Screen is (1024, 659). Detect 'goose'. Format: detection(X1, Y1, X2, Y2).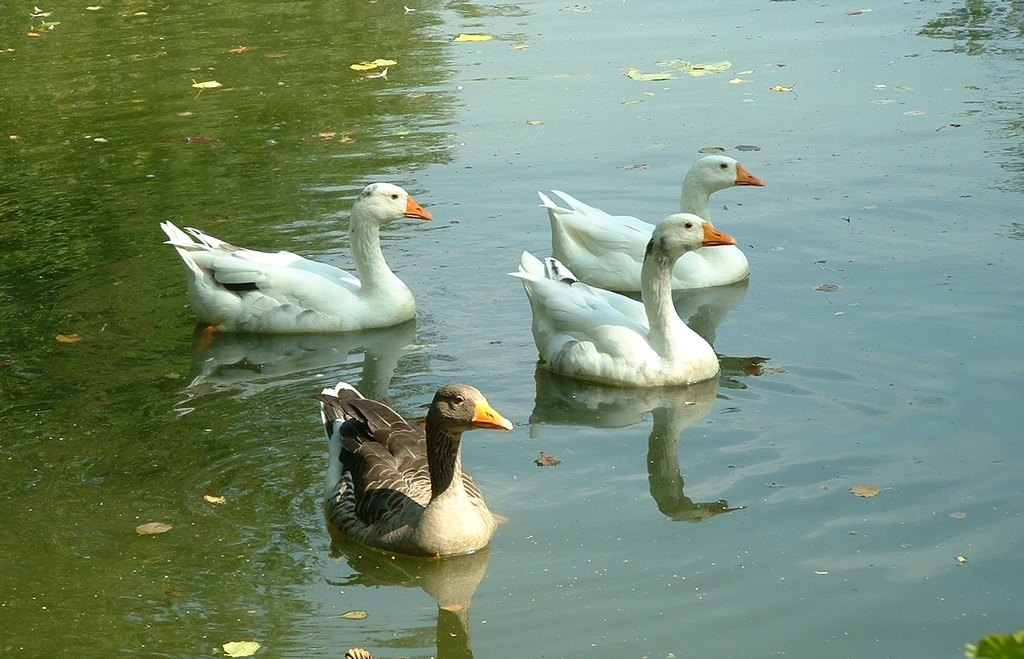
detection(157, 181, 431, 335).
